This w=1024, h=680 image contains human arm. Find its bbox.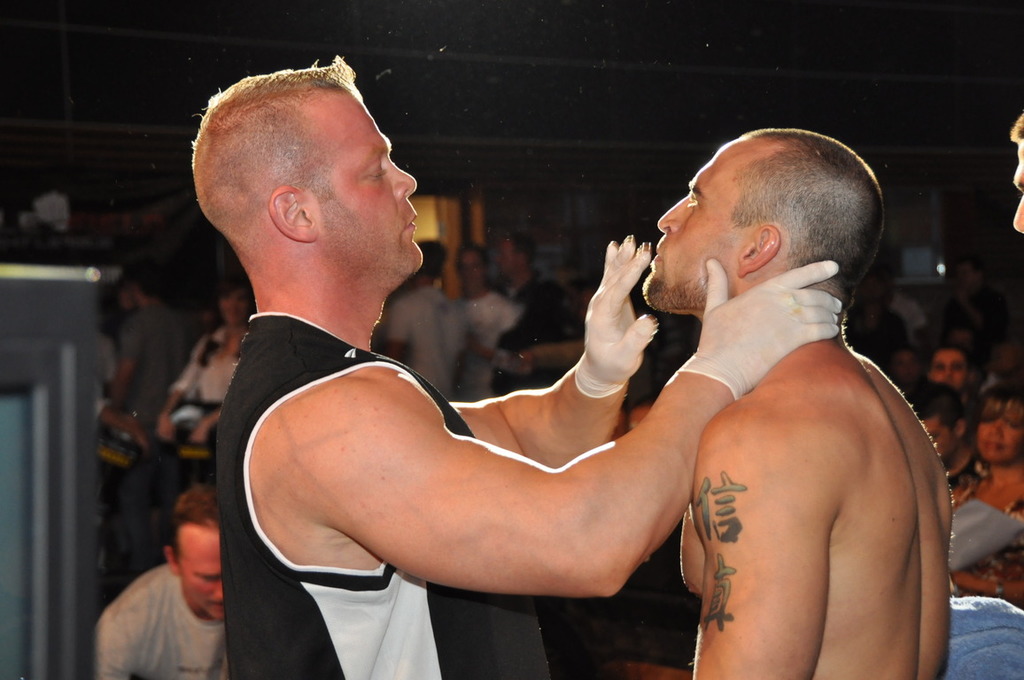
<bbox>390, 300, 412, 359</bbox>.
